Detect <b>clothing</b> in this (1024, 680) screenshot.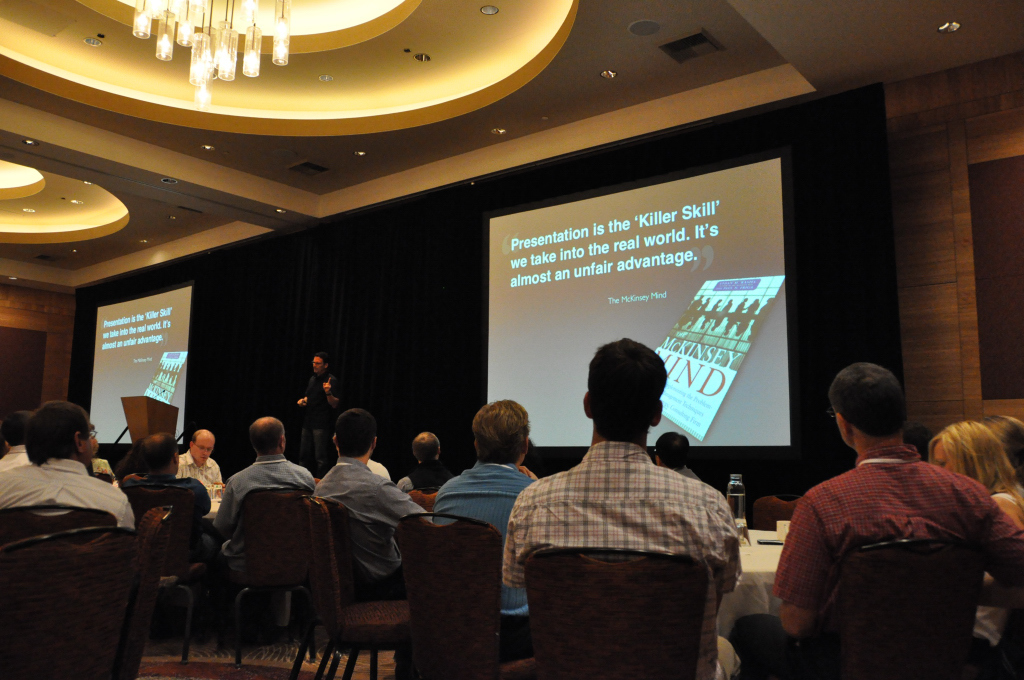
Detection: [0,457,130,540].
